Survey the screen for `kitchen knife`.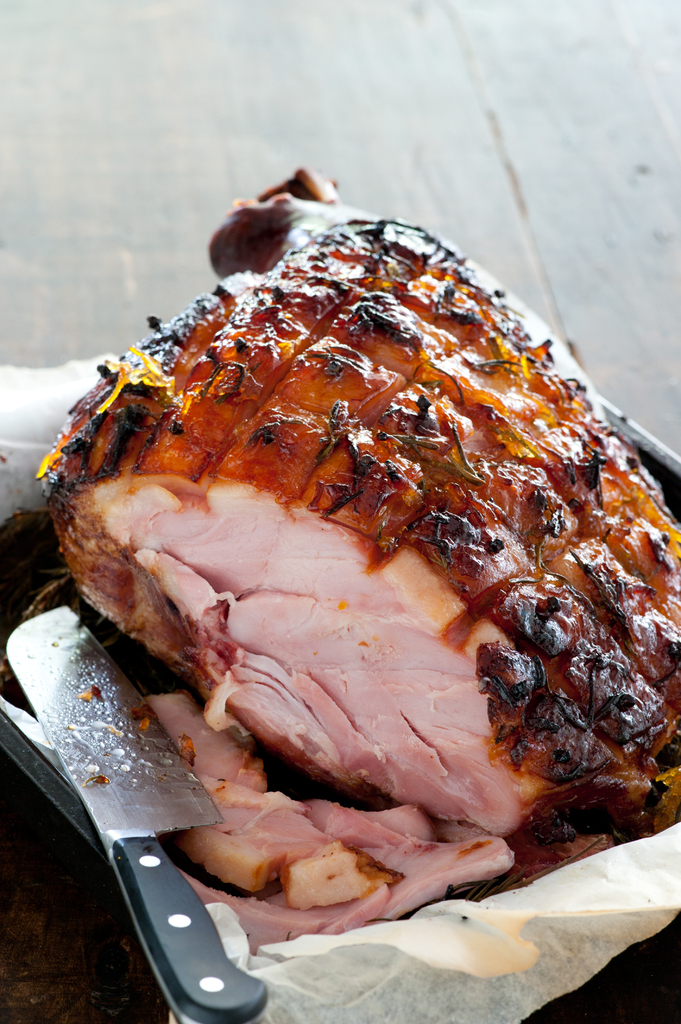
Survey found: l=4, t=603, r=275, b=1023.
